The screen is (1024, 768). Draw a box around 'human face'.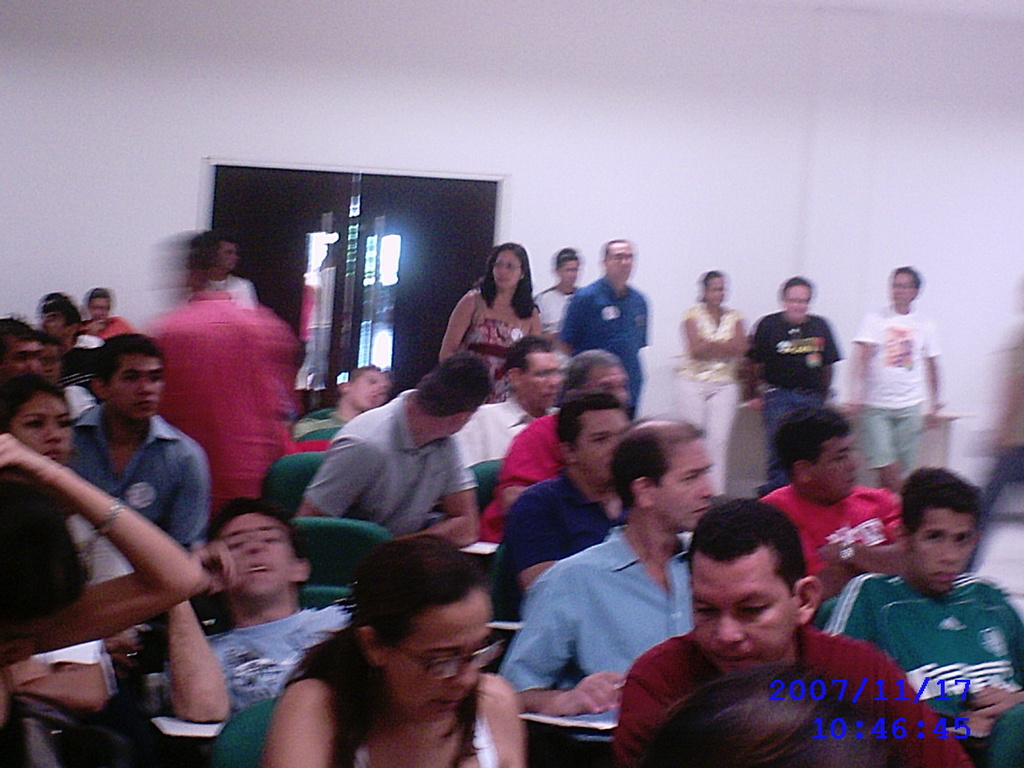
(13, 393, 75, 466).
